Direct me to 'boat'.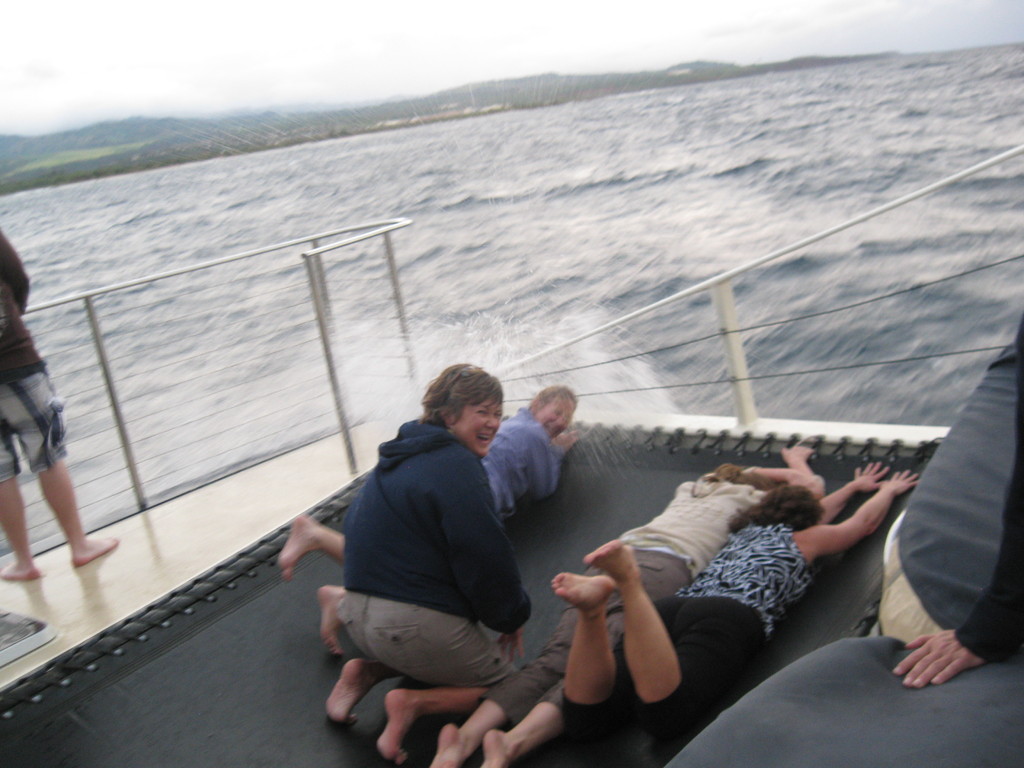
Direction: Rect(0, 202, 1023, 755).
